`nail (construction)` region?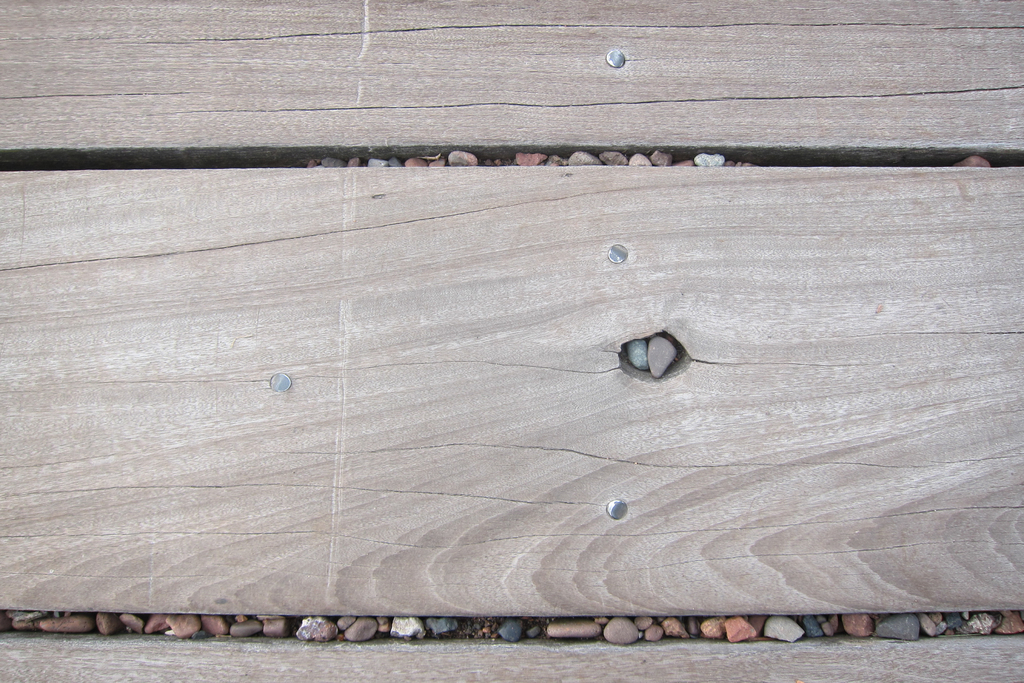
detection(607, 500, 633, 521)
